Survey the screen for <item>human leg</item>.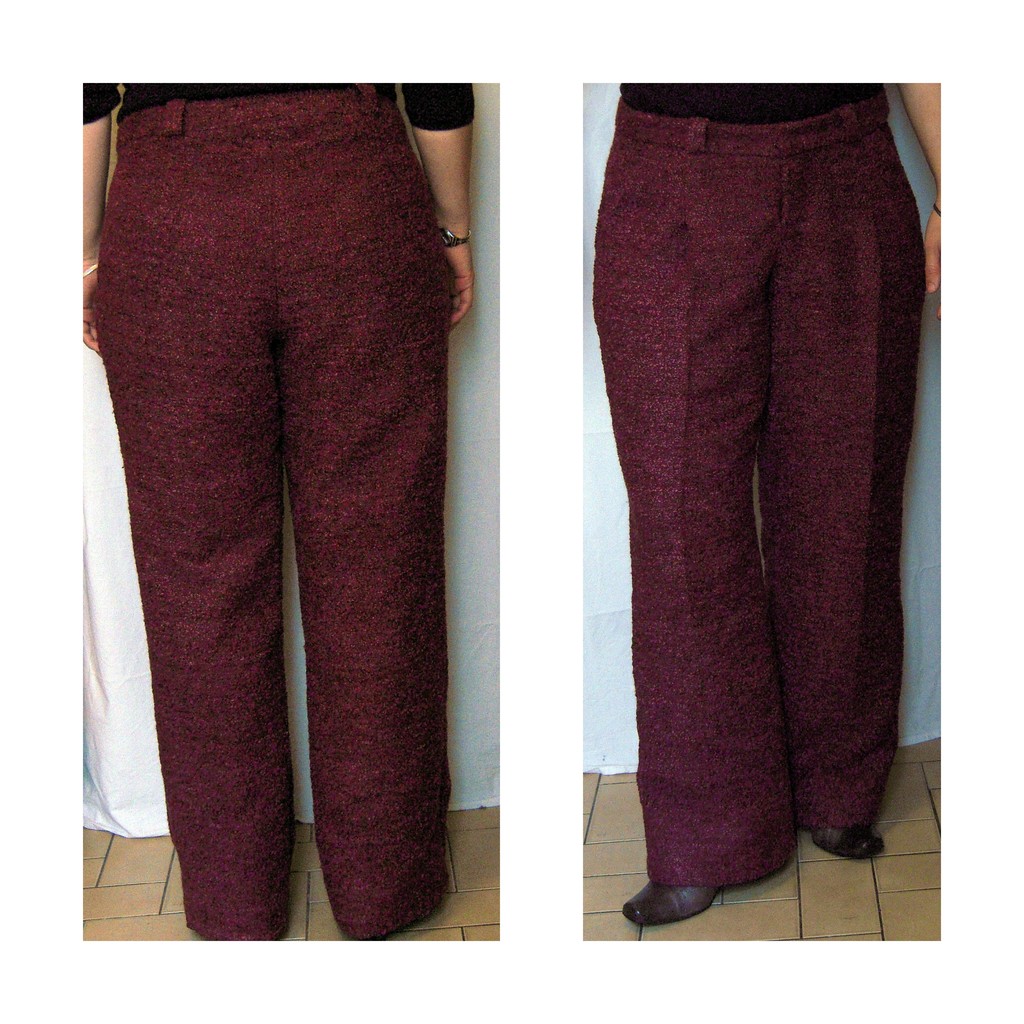
Survey found: 285, 96, 449, 939.
